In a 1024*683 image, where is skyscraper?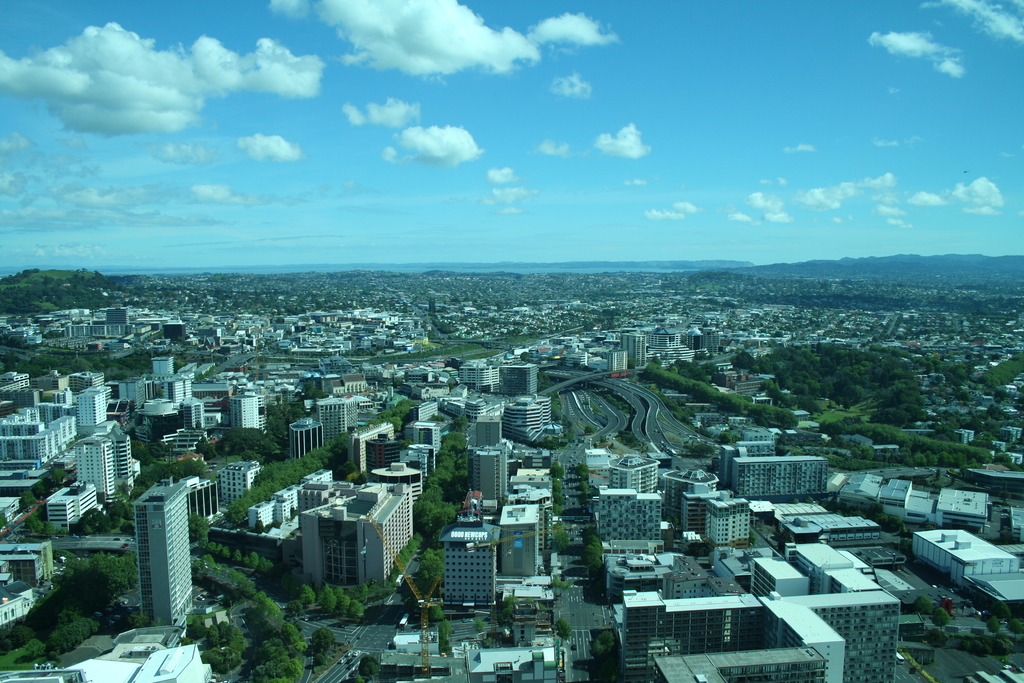
701 496 751 552.
